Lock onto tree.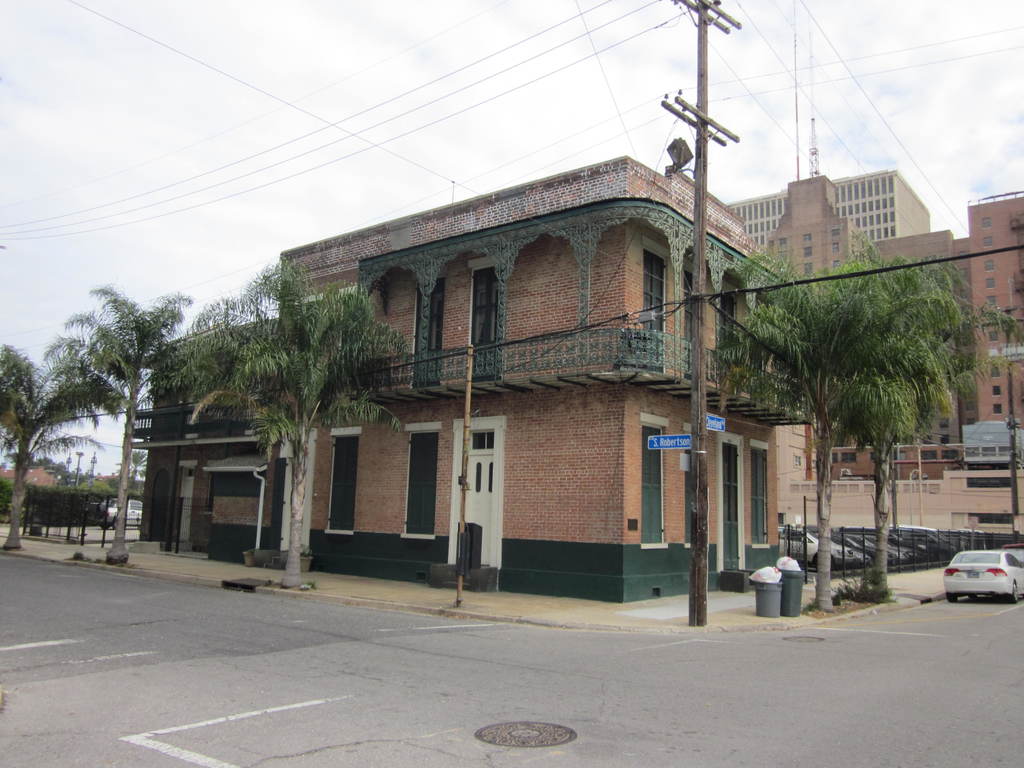
Locked: {"x1": 184, "y1": 265, "x2": 408, "y2": 591}.
